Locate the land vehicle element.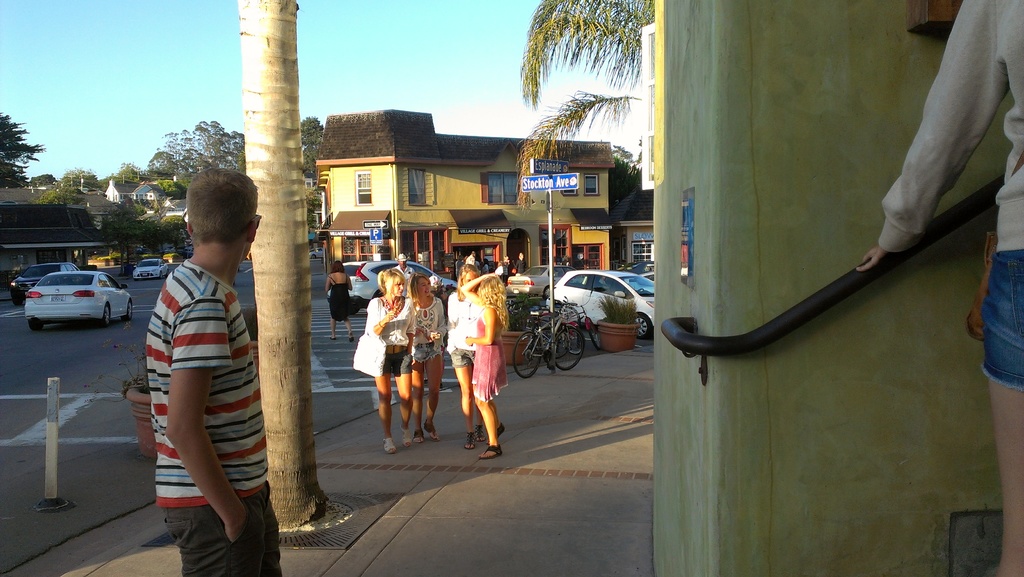
Element bbox: bbox(542, 266, 653, 337).
